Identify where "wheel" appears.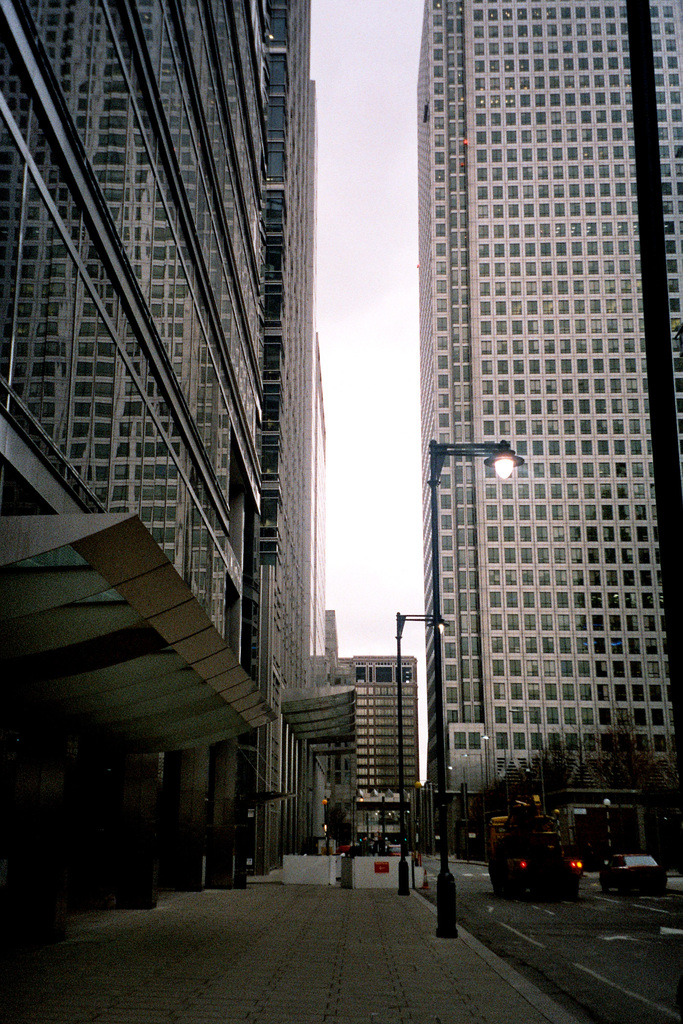
Appears at detection(546, 881, 584, 897).
